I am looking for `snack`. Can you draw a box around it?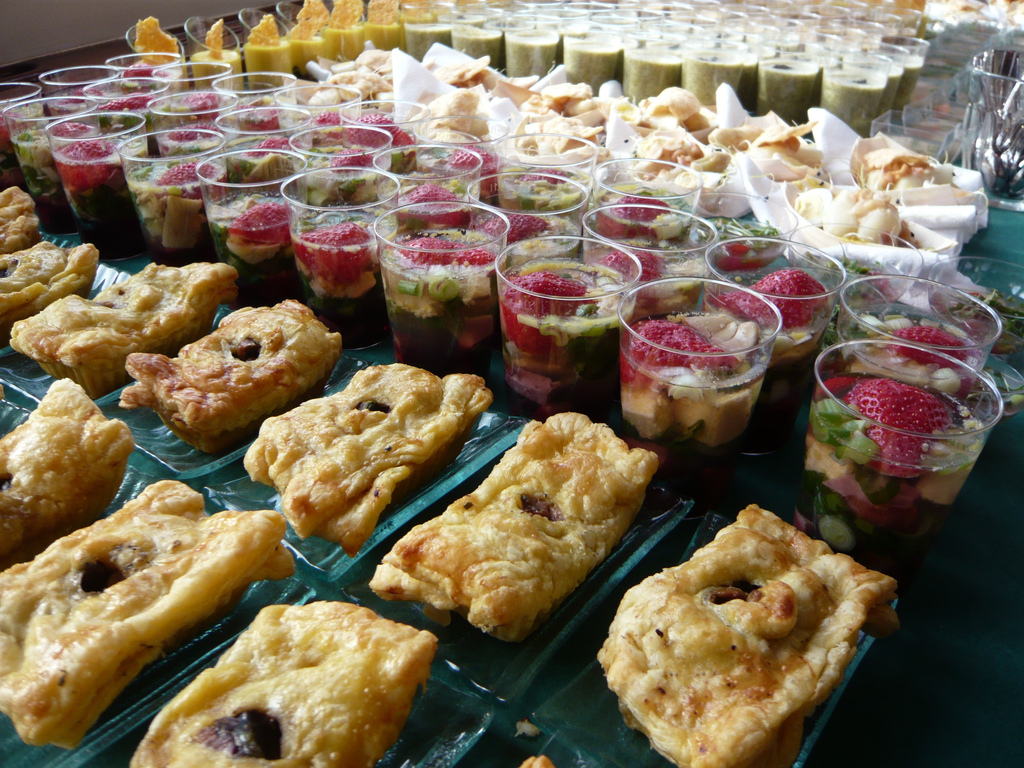
Sure, the bounding box is 132:598:436:767.
